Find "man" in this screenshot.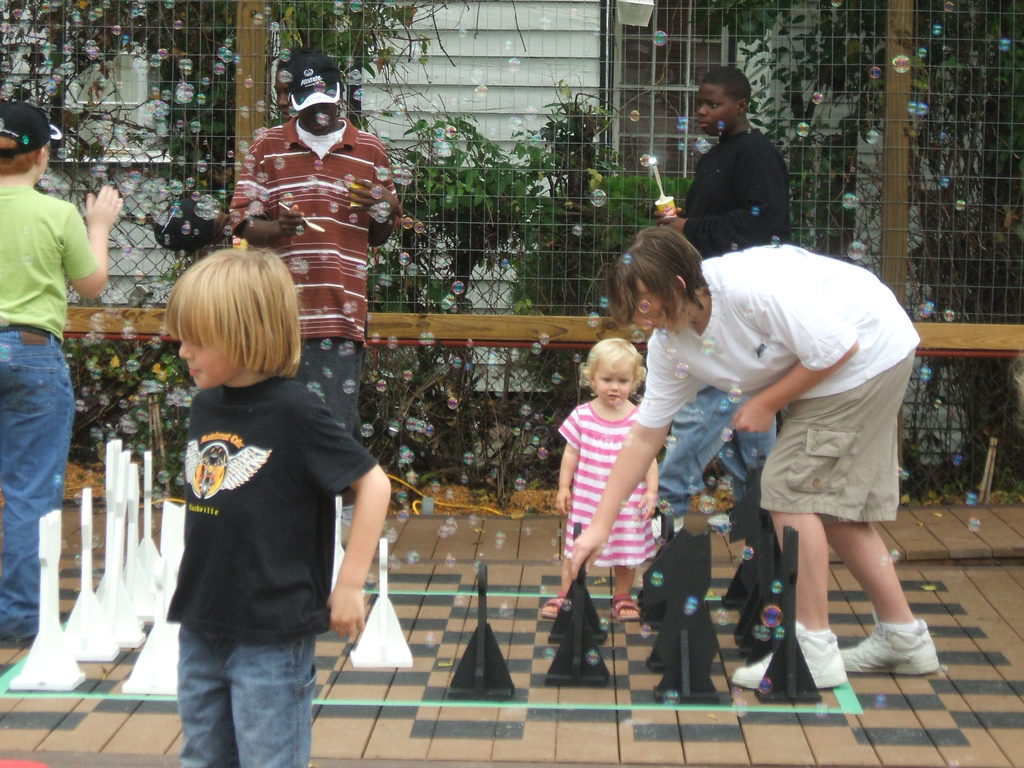
The bounding box for "man" is BBox(657, 63, 793, 517).
